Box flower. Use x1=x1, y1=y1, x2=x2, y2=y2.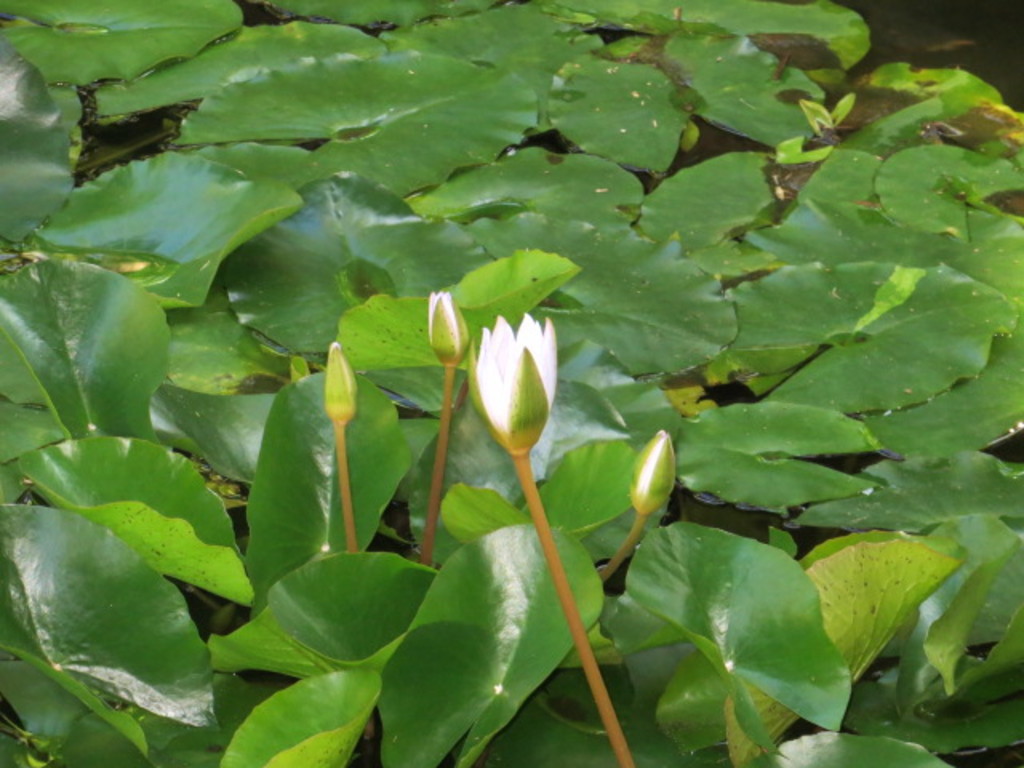
x1=464, y1=317, x2=563, y2=466.
